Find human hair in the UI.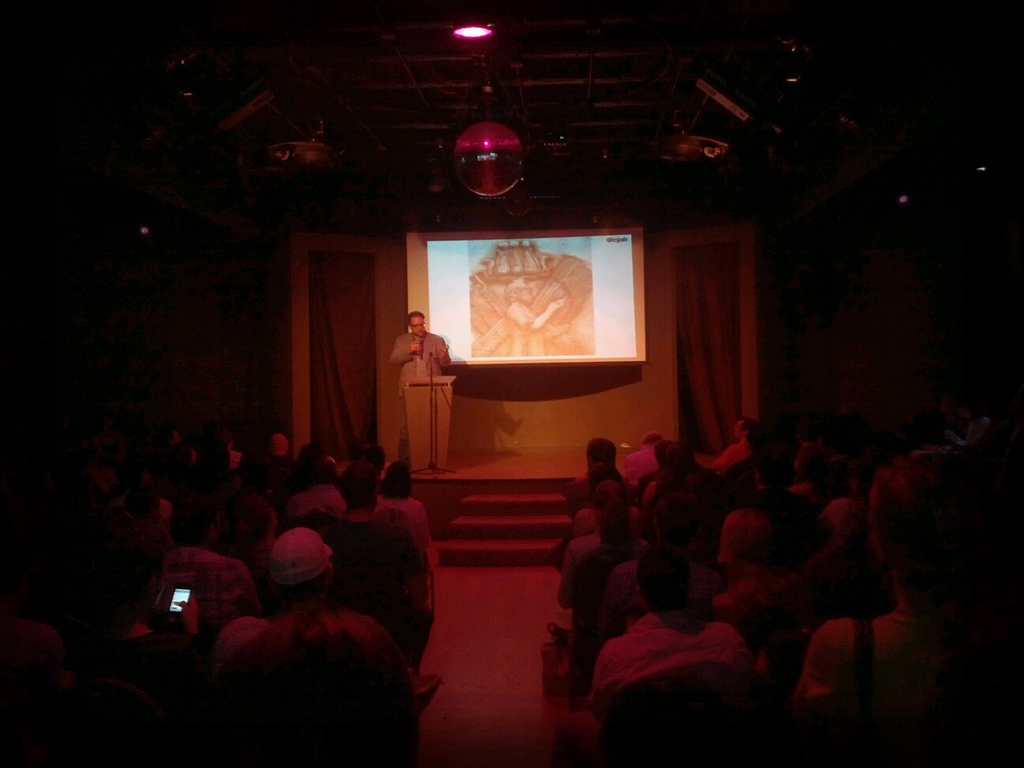
UI element at <bbox>631, 535, 692, 619</bbox>.
